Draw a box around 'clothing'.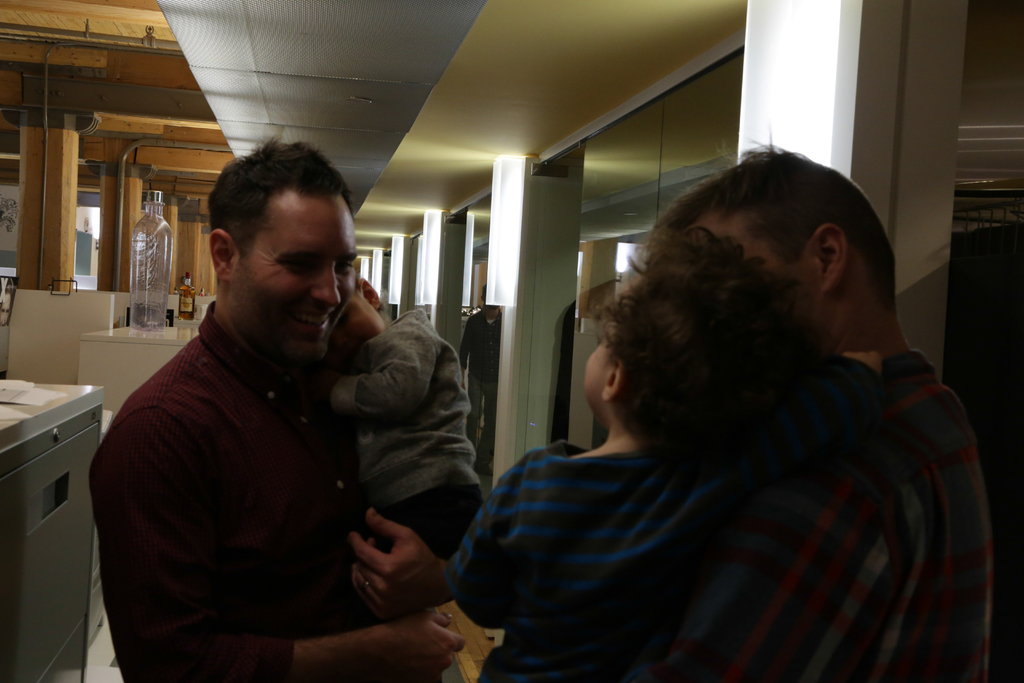
450 363 875 682.
